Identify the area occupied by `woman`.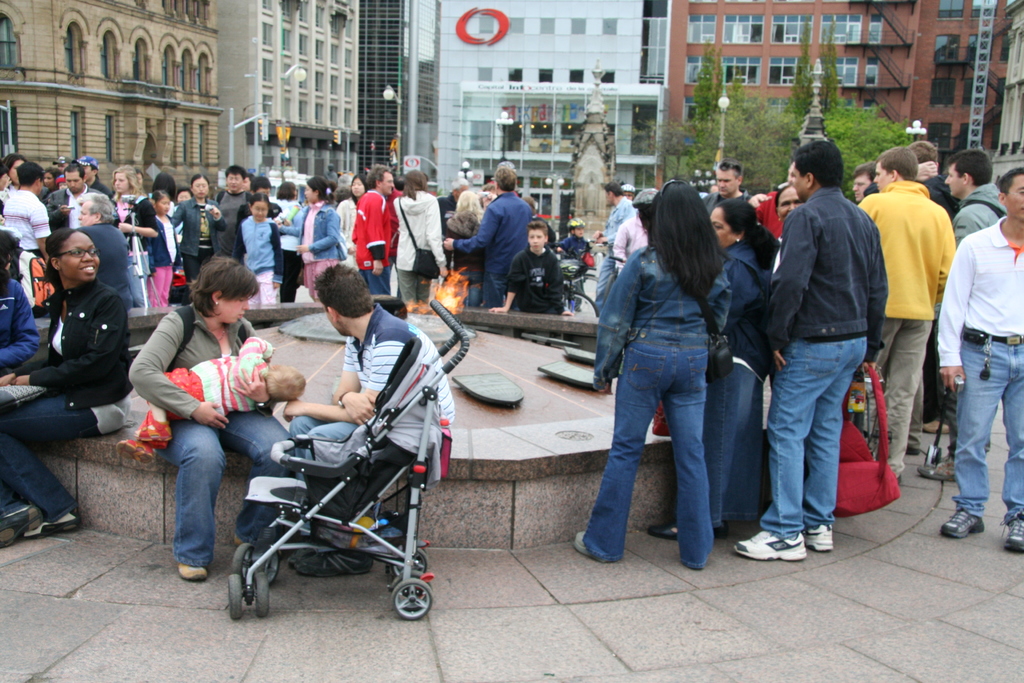
Area: 167 178 217 308.
